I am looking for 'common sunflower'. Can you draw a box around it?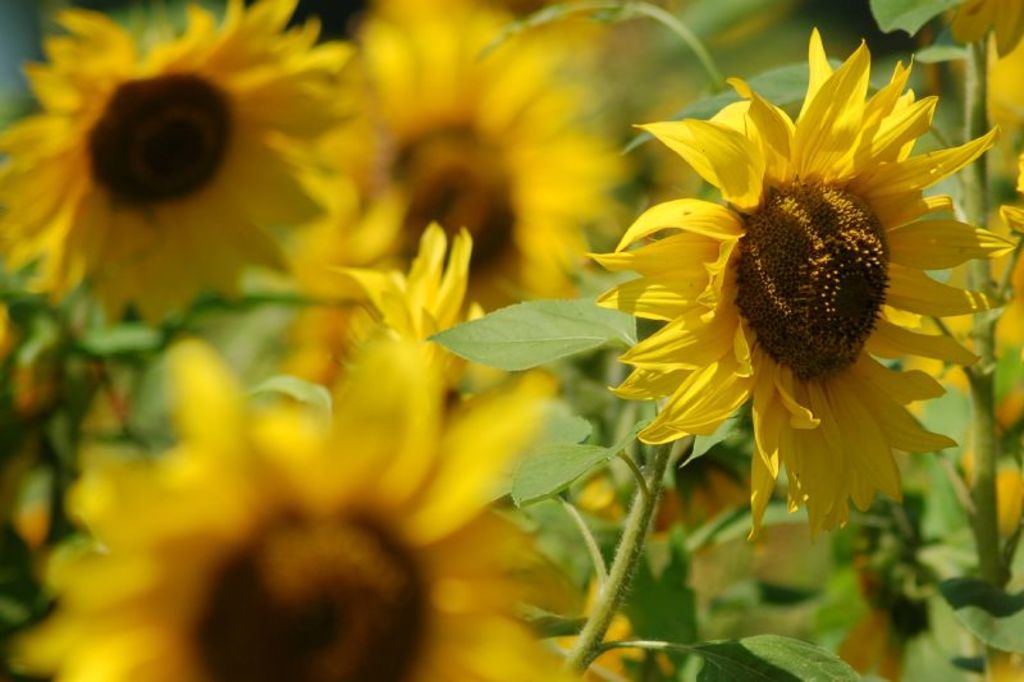
Sure, the bounding box is <bbox>0, 0, 337, 329</bbox>.
